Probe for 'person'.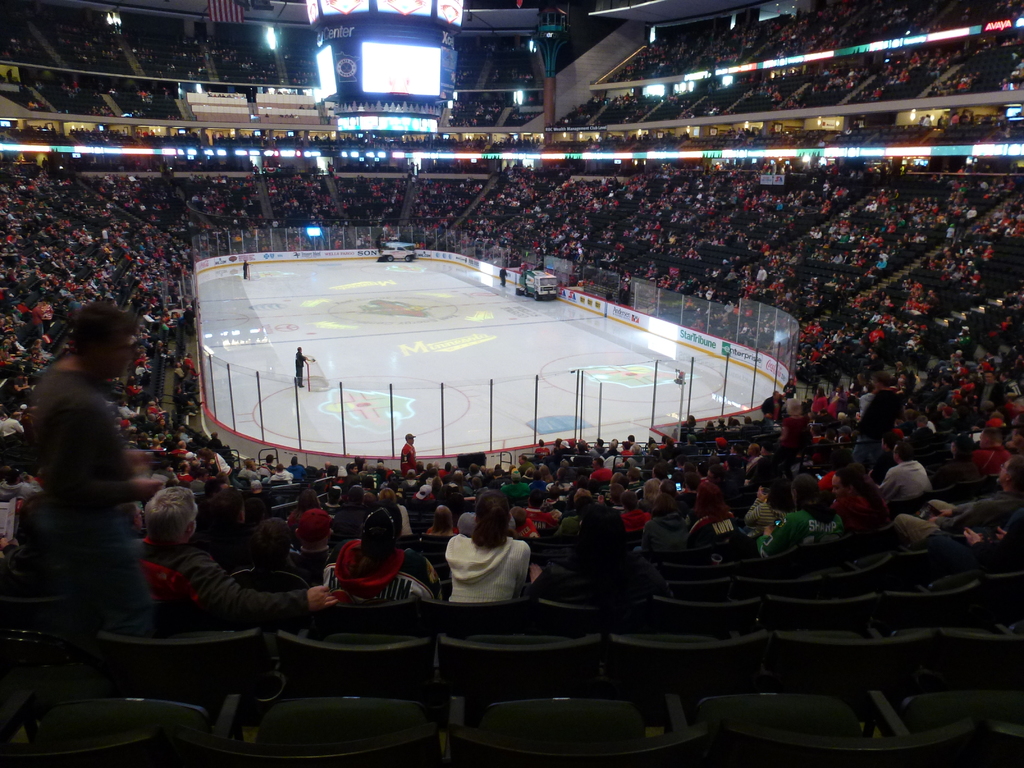
Probe result: left=293, top=351, right=317, bottom=390.
